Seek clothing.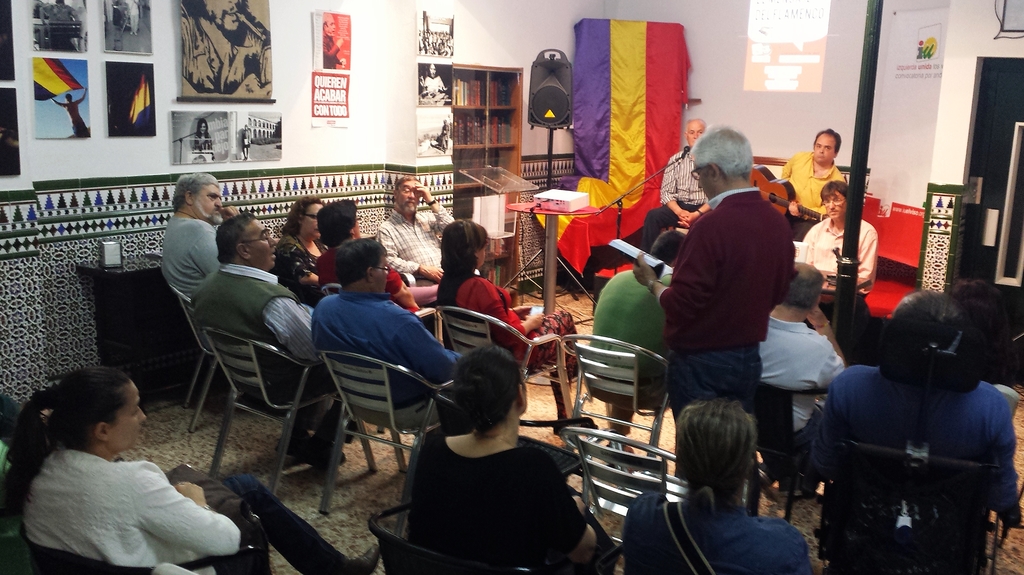
19 402 229 574.
